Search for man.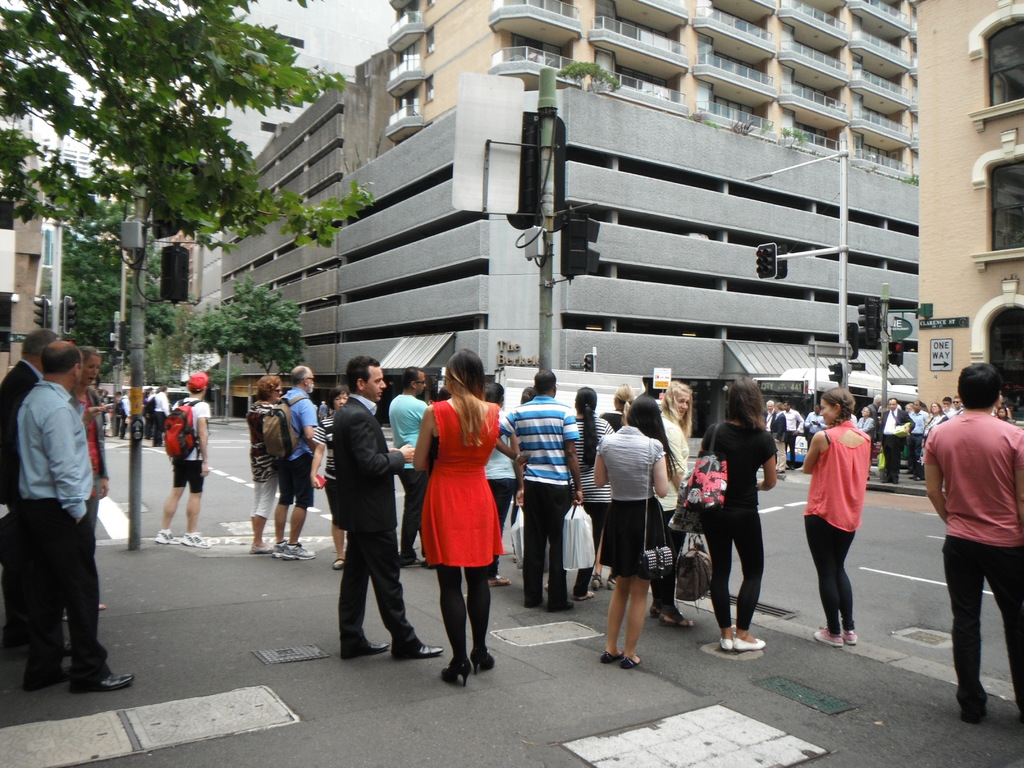
Found at Rect(880, 395, 915, 481).
